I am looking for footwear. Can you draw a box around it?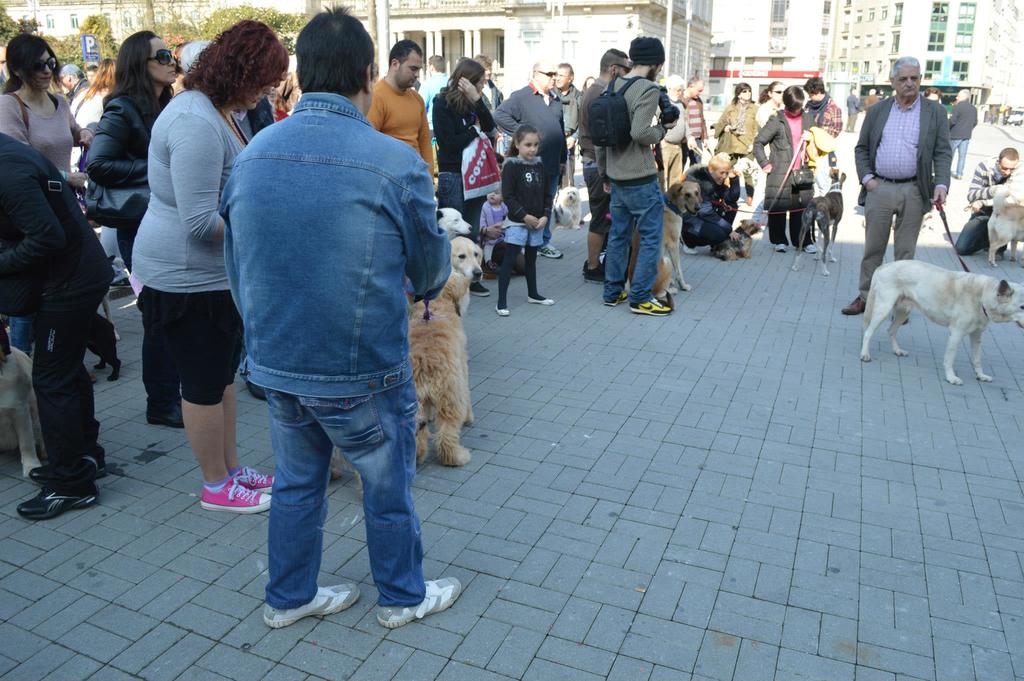
Sure, the bounding box is [537,244,566,259].
